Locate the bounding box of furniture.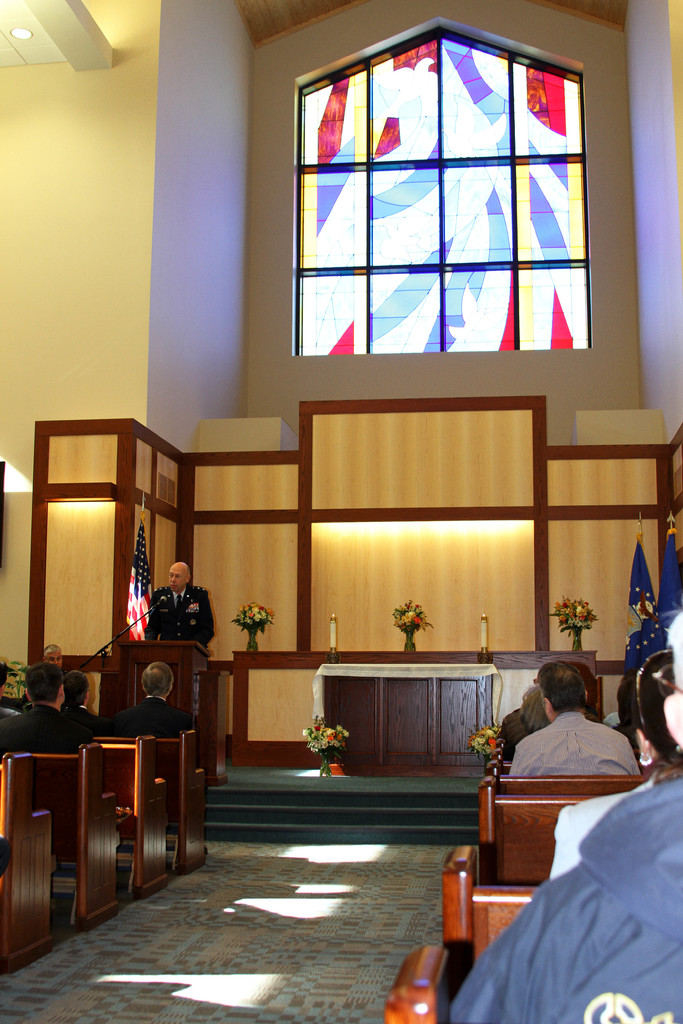
Bounding box: [left=498, top=765, right=657, bottom=798].
